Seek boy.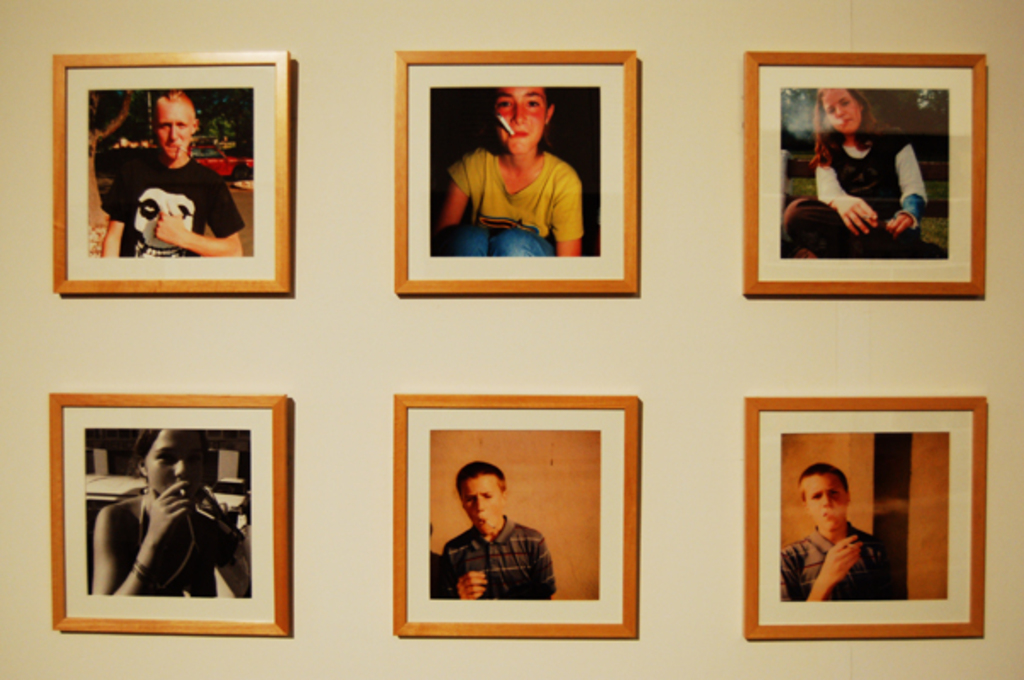
[left=100, top=88, right=252, bottom=260].
